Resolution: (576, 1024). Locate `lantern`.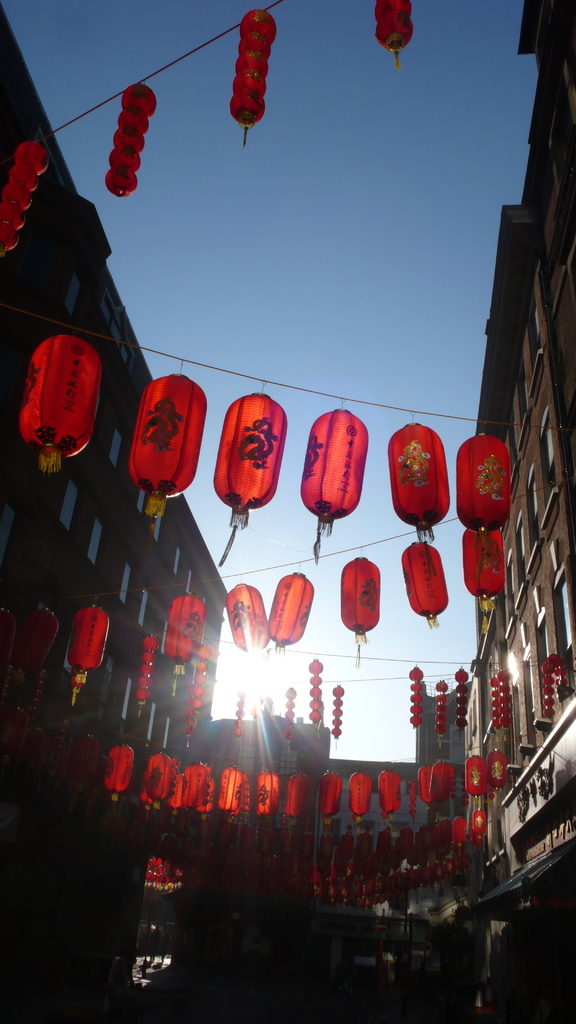
left=285, top=684, right=295, bottom=743.
